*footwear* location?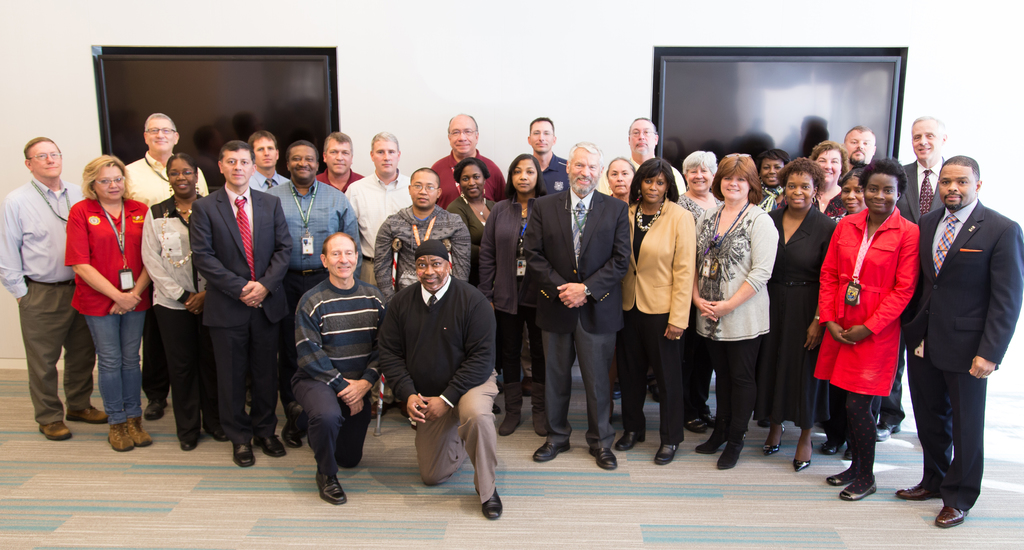
<bbox>655, 383, 661, 405</bbox>
